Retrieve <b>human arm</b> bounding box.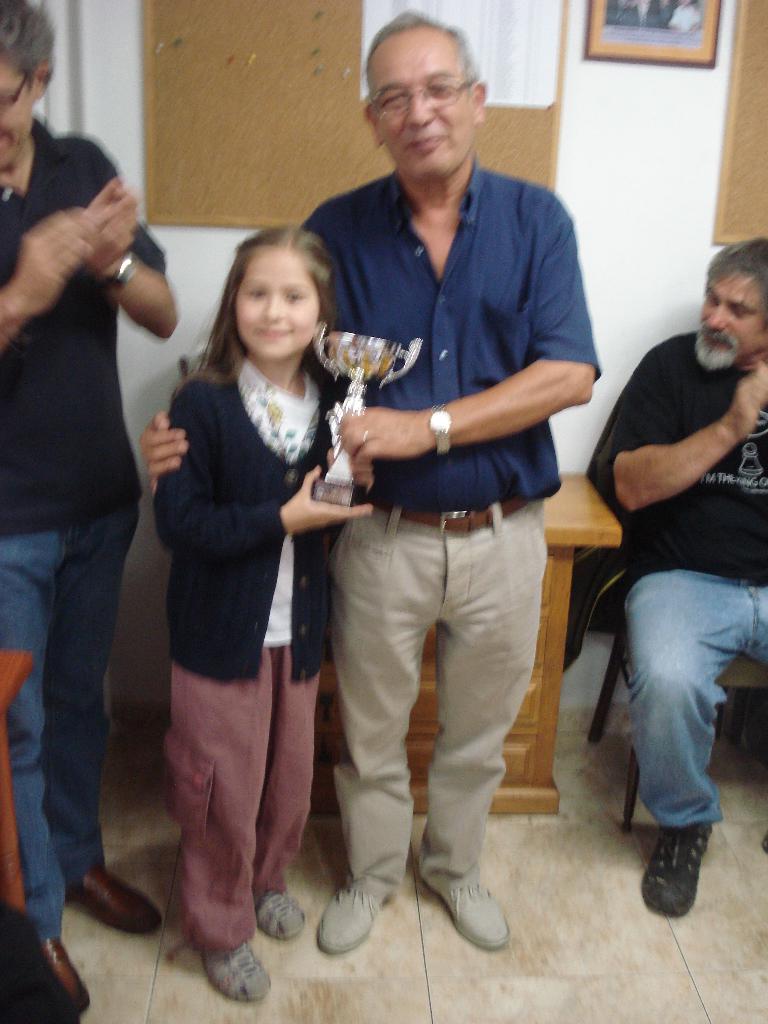
Bounding box: left=0, top=209, right=103, bottom=346.
